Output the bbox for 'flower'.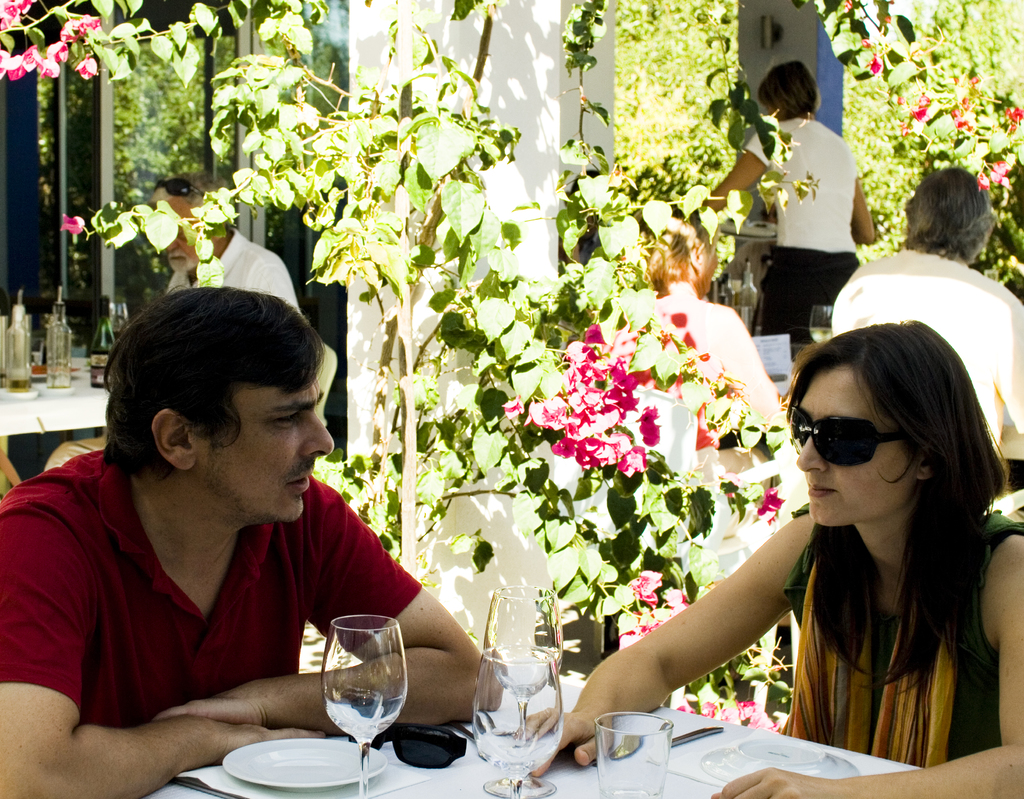
select_region(0, 0, 36, 27).
